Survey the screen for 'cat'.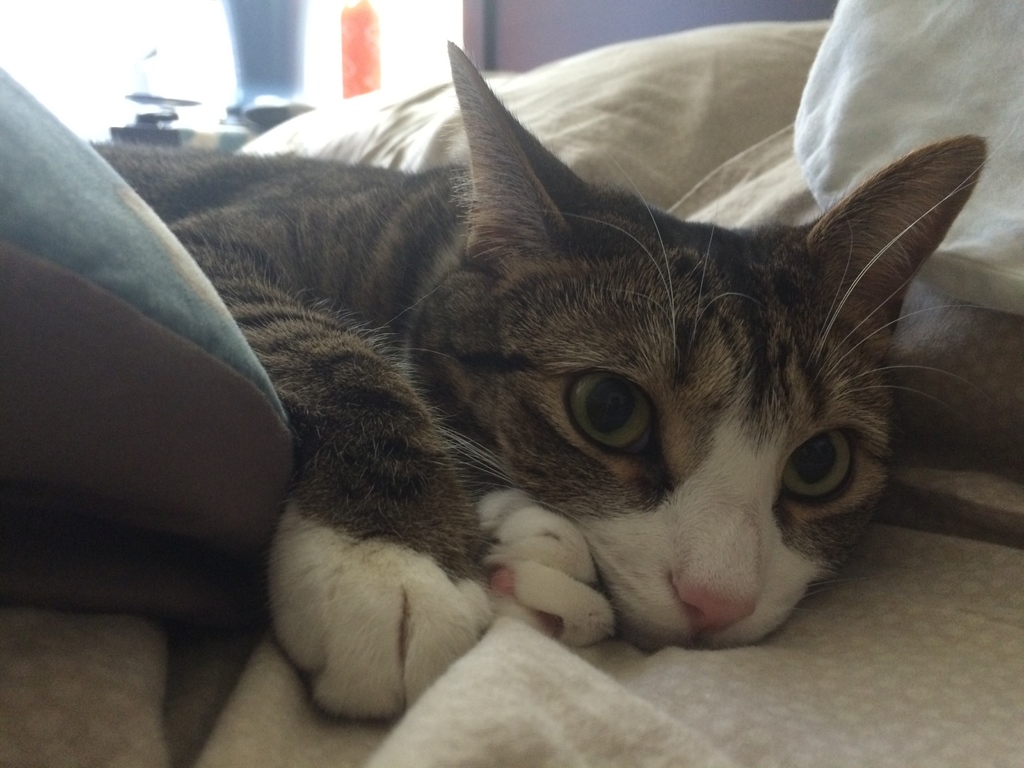
Survey found: detection(94, 36, 1004, 725).
